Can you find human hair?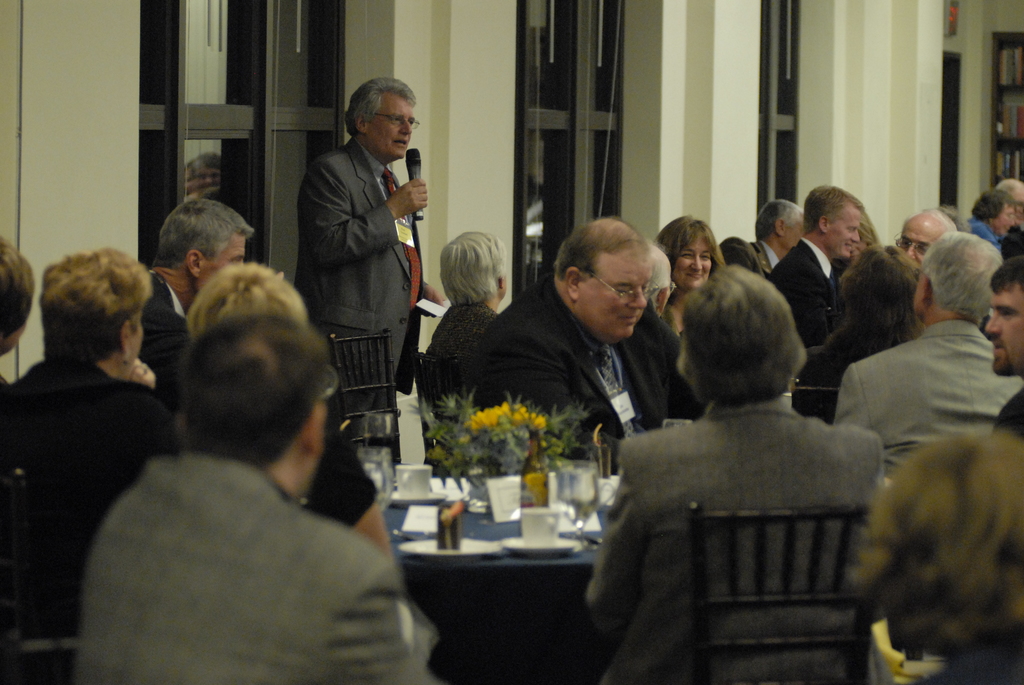
Yes, bounding box: box(996, 177, 1023, 196).
